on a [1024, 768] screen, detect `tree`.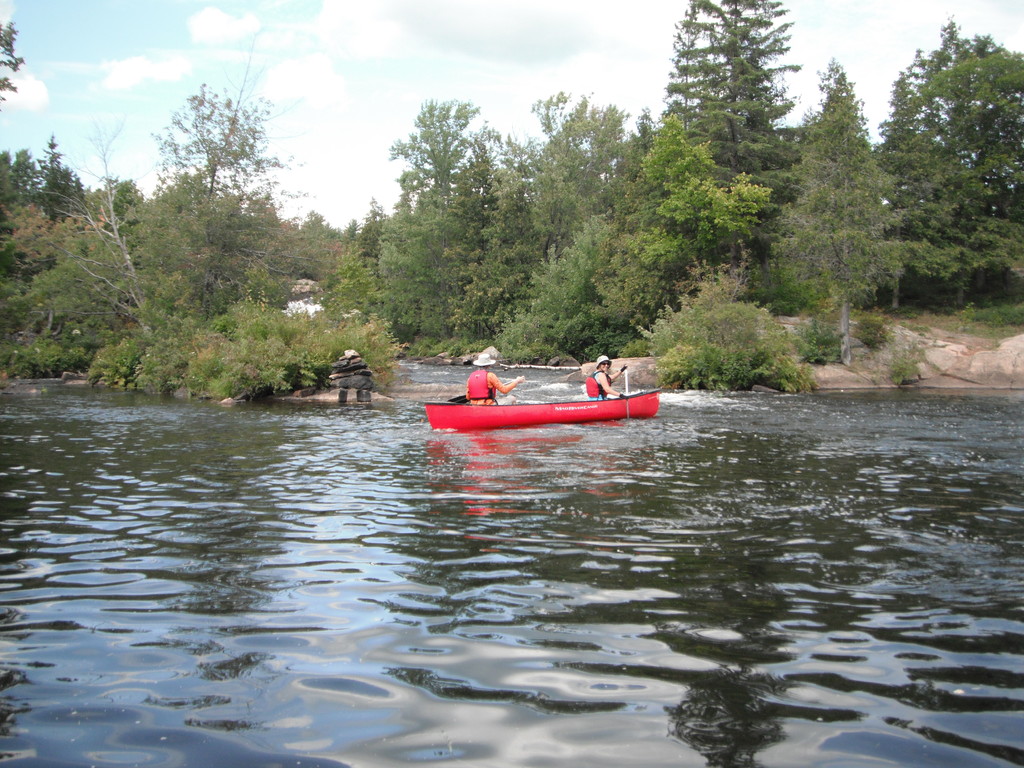
bbox=(24, 129, 84, 223).
